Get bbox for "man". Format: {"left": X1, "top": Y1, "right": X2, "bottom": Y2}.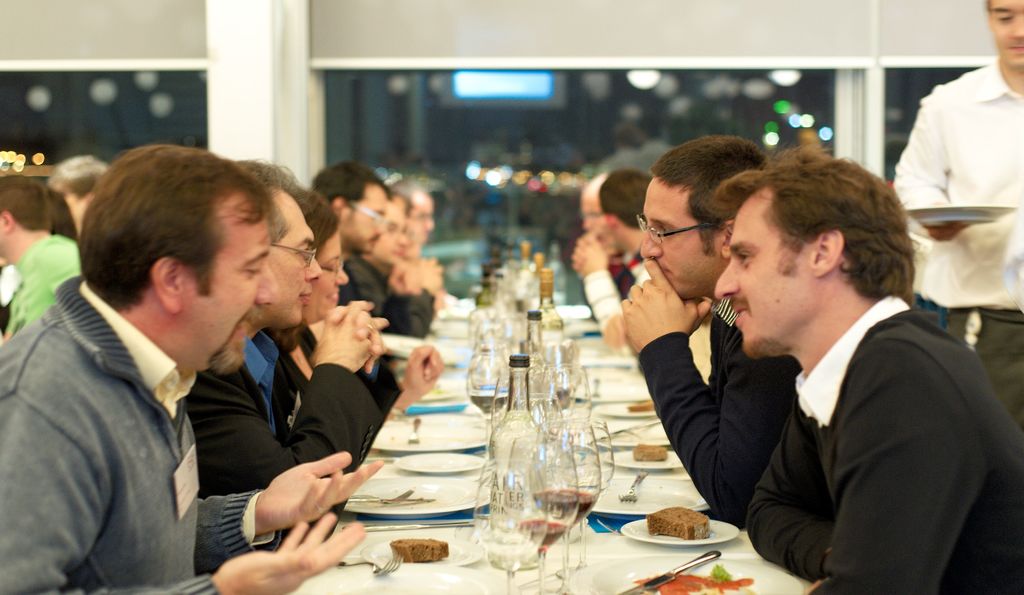
{"left": 620, "top": 140, "right": 801, "bottom": 523}.
